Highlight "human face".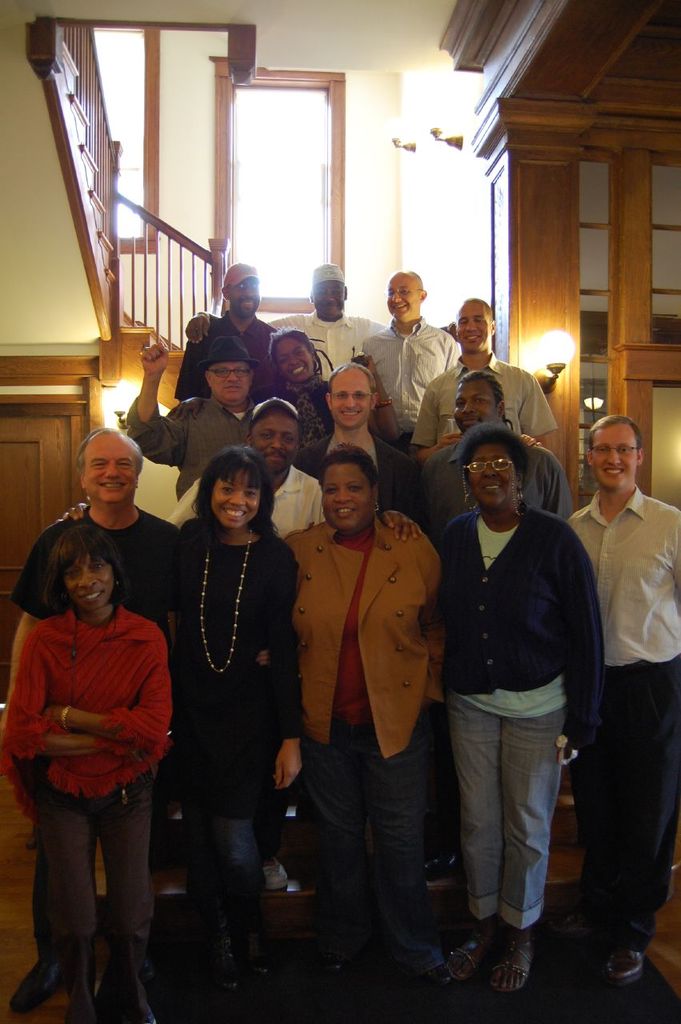
Highlighted region: box(206, 364, 249, 404).
